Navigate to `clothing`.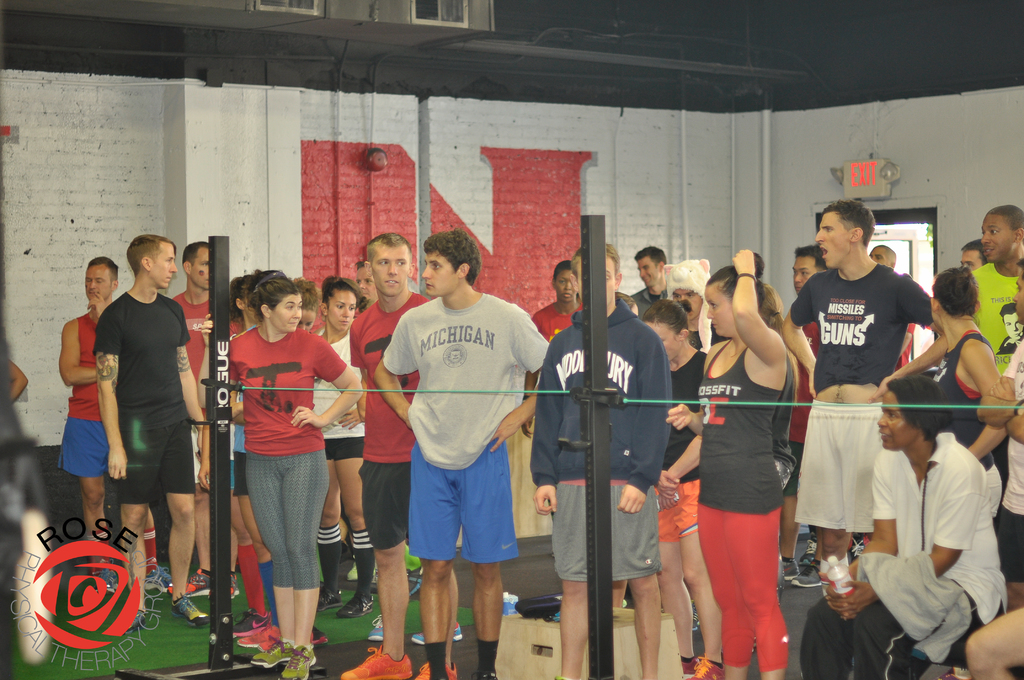
Navigation target: bbox(993, 328, 1023, 576).
